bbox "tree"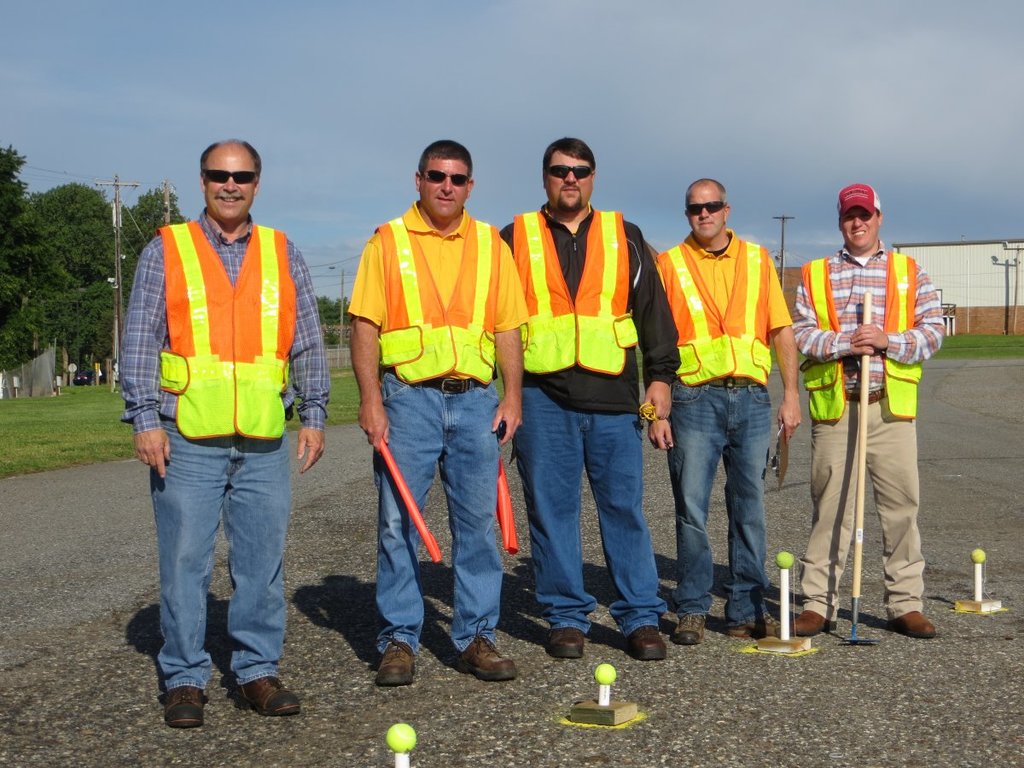
315,290,359,329
